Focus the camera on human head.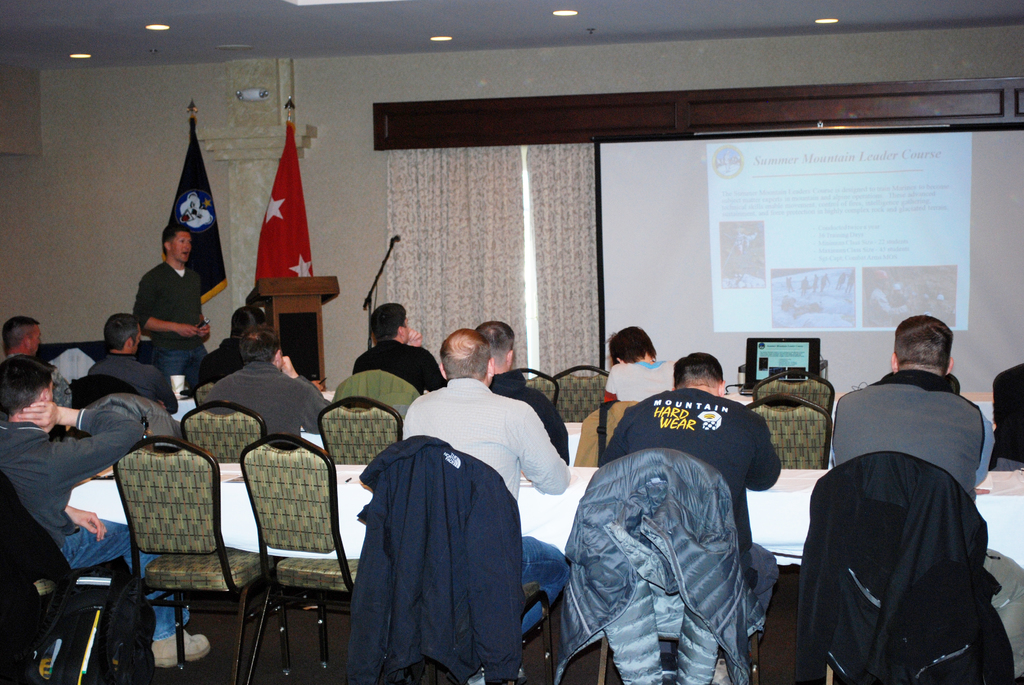
Focus region: 230, 306, 273, 335.
